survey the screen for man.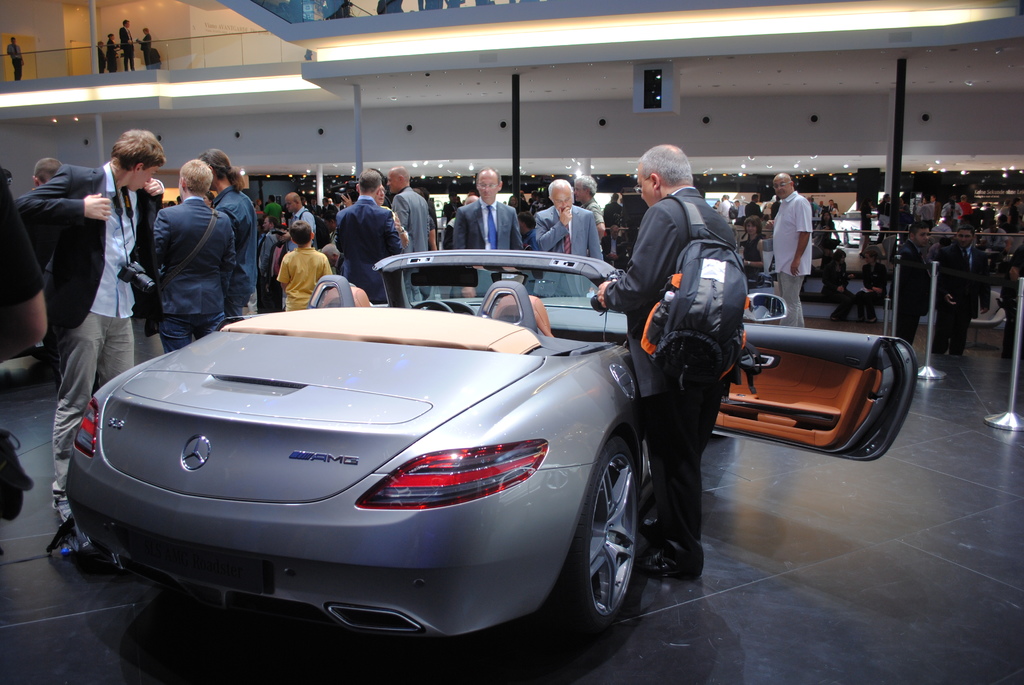
Survey found: <box>336,169,407,306</box>.
